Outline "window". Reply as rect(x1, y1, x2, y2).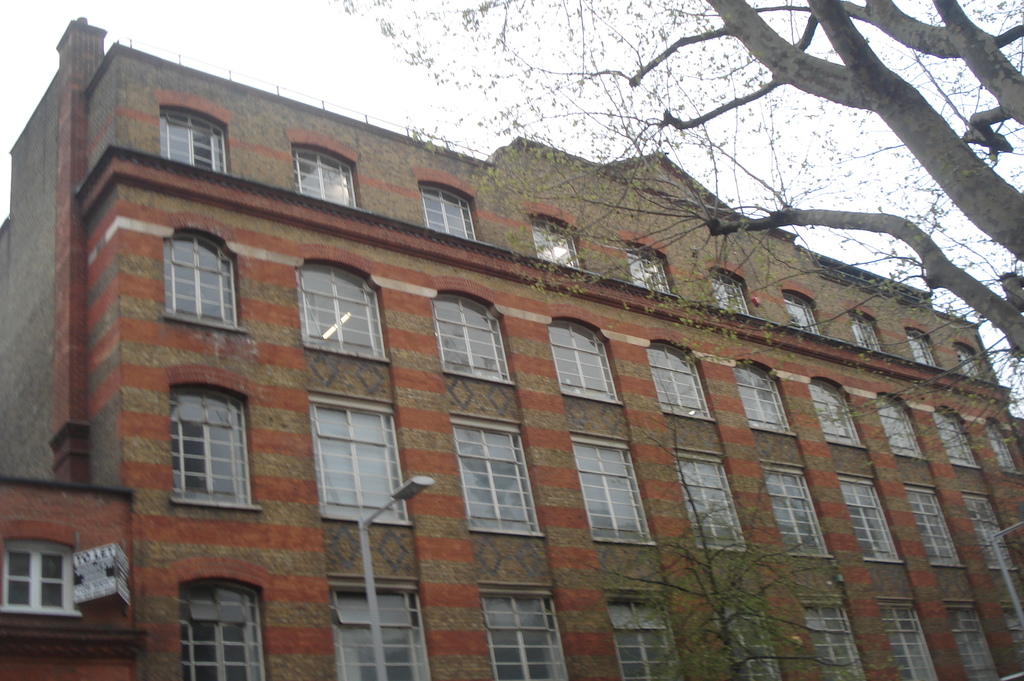
rect(714, 603, 780, 680).
